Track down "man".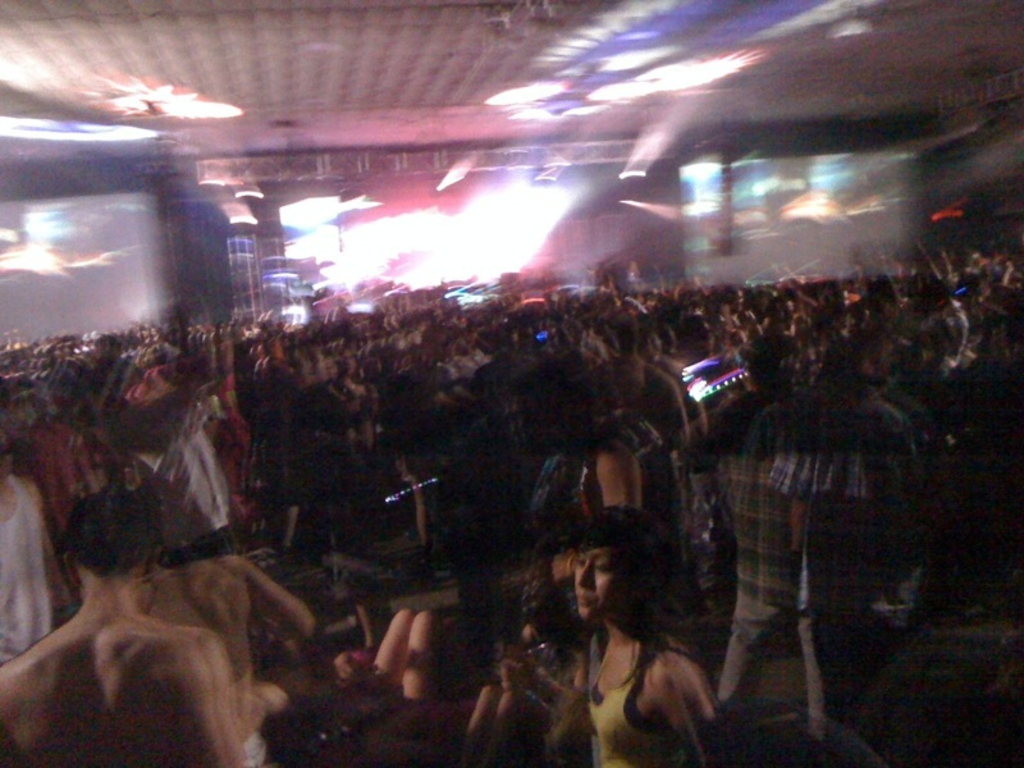
Tracked to detection(691, 370, 846, 760).
